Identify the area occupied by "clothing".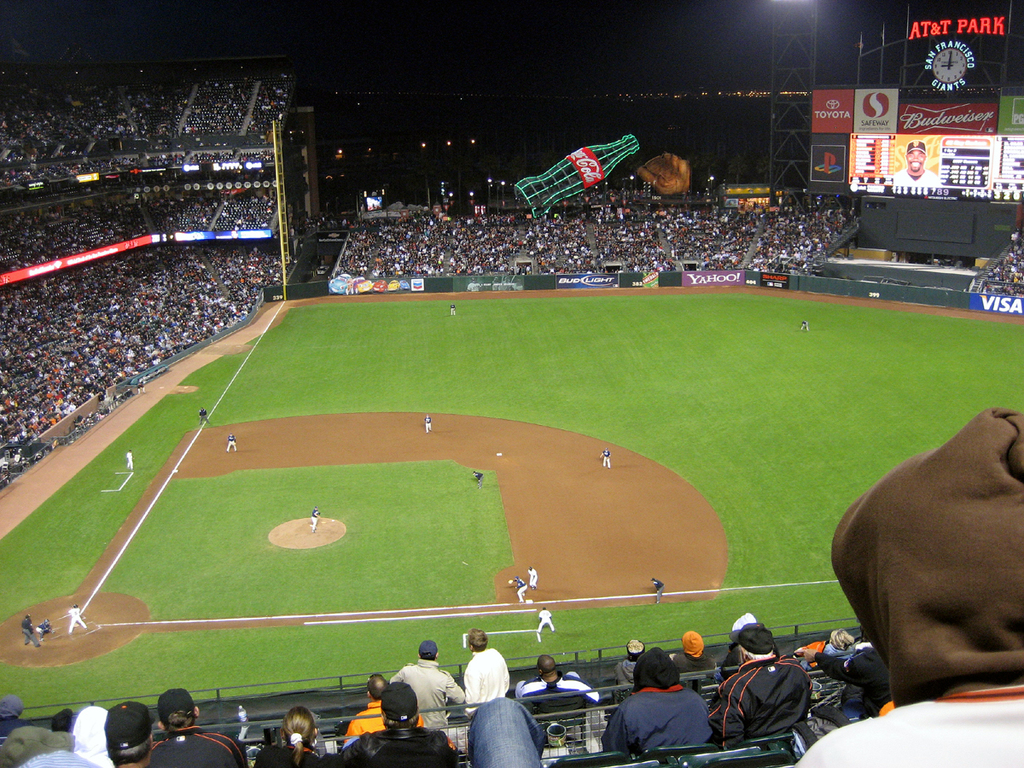
Area: <box>788,685,1023,767</box>.
